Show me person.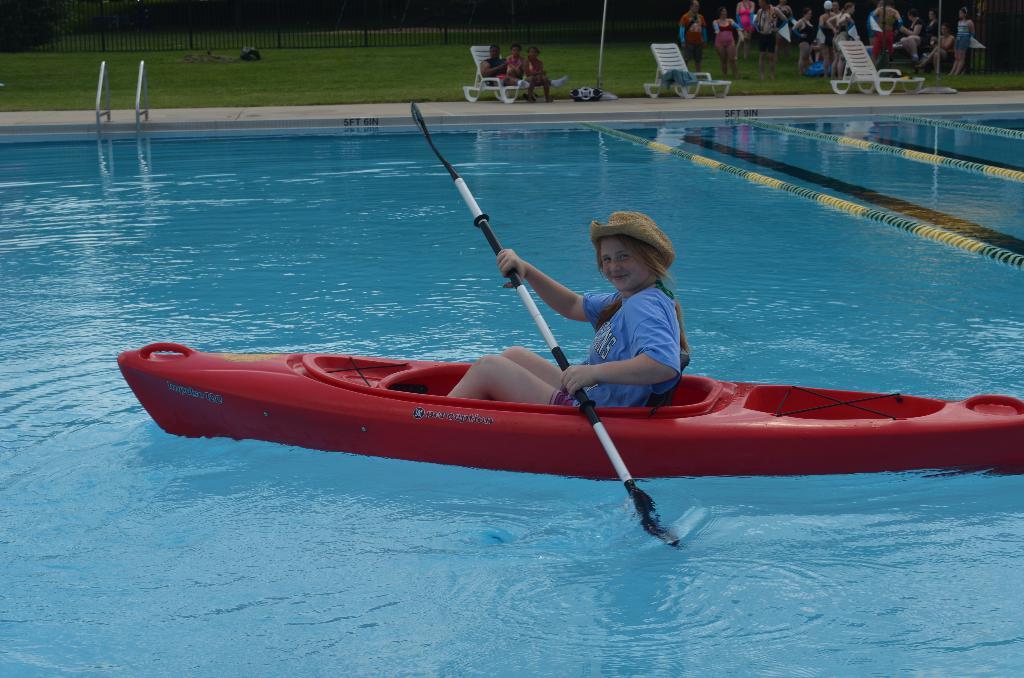
person is here: l=505, t=44, r=525, b=77.
